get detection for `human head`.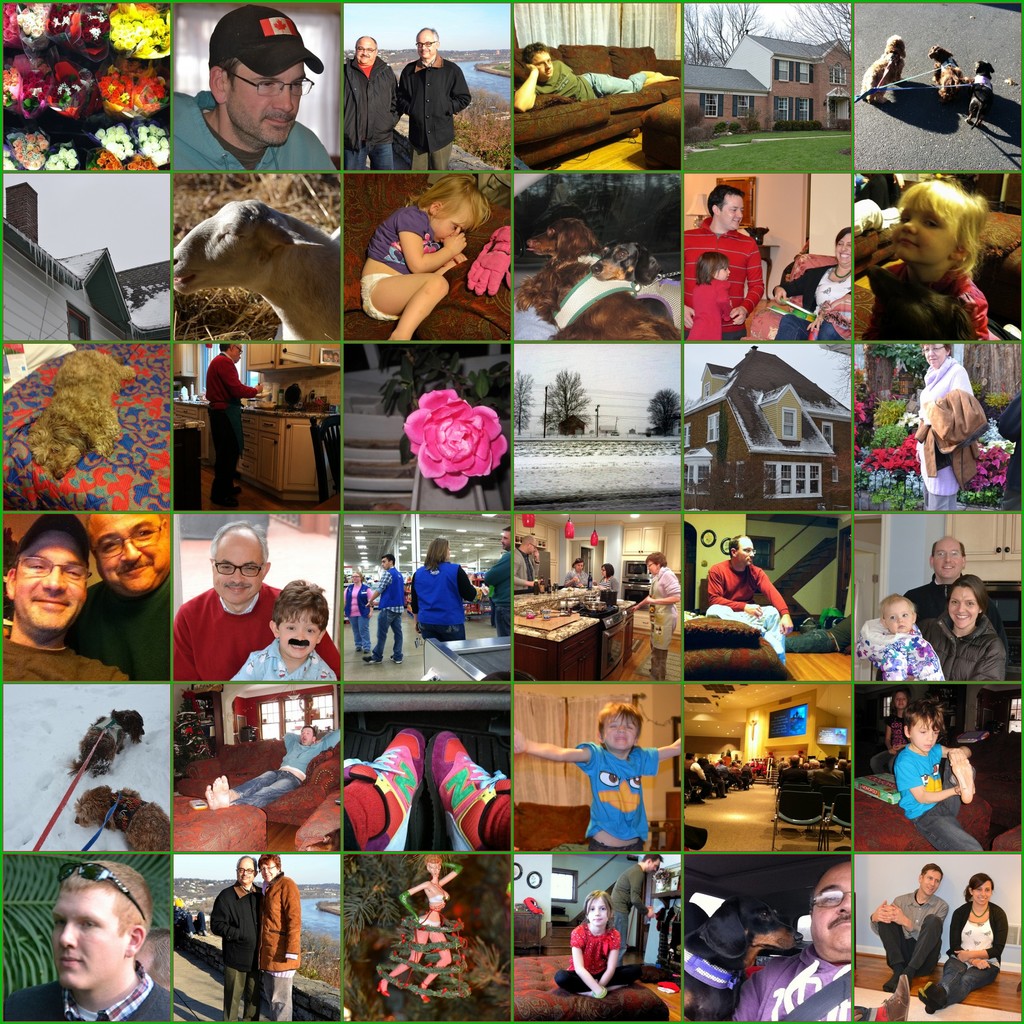
Detection: [571, 555, 583, 574].
